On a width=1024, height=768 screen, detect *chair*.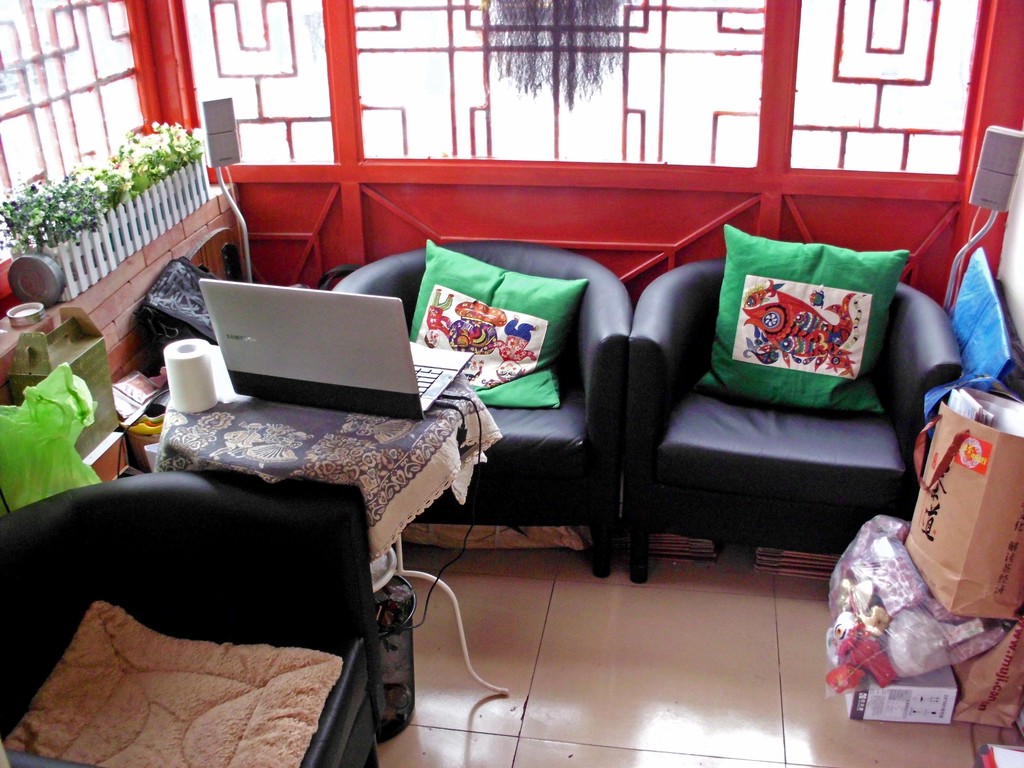
[624,254,961,586].
